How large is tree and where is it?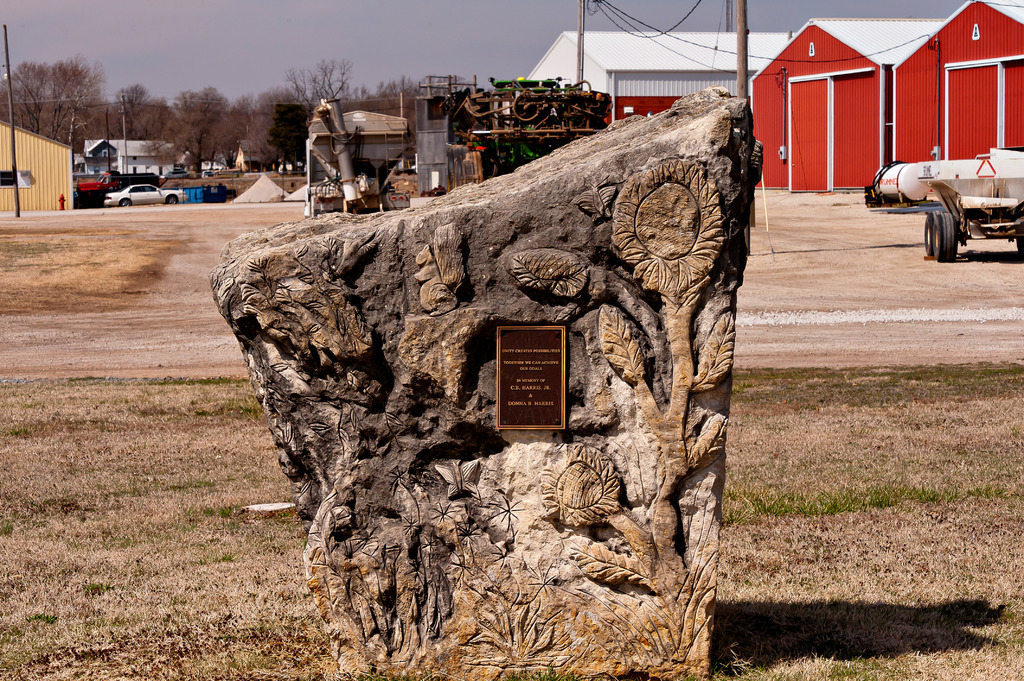
Bounding box: [347,81,426,132].
